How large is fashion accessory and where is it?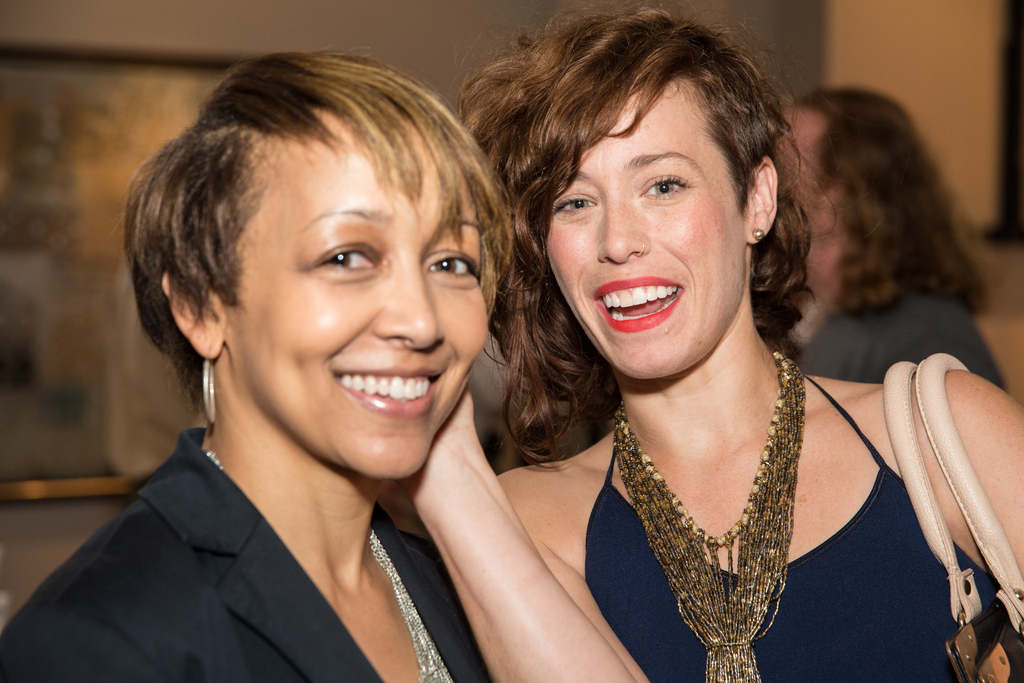
Bounding box: (200,348,218,424).
